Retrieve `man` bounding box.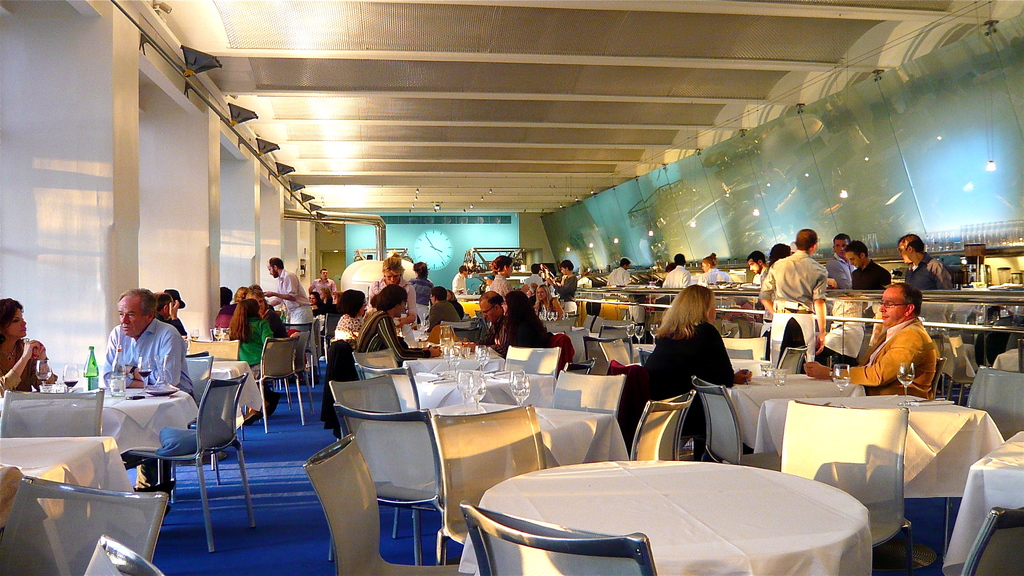
Bounding box: (left=838, top=236, right=895, bottom=293).
